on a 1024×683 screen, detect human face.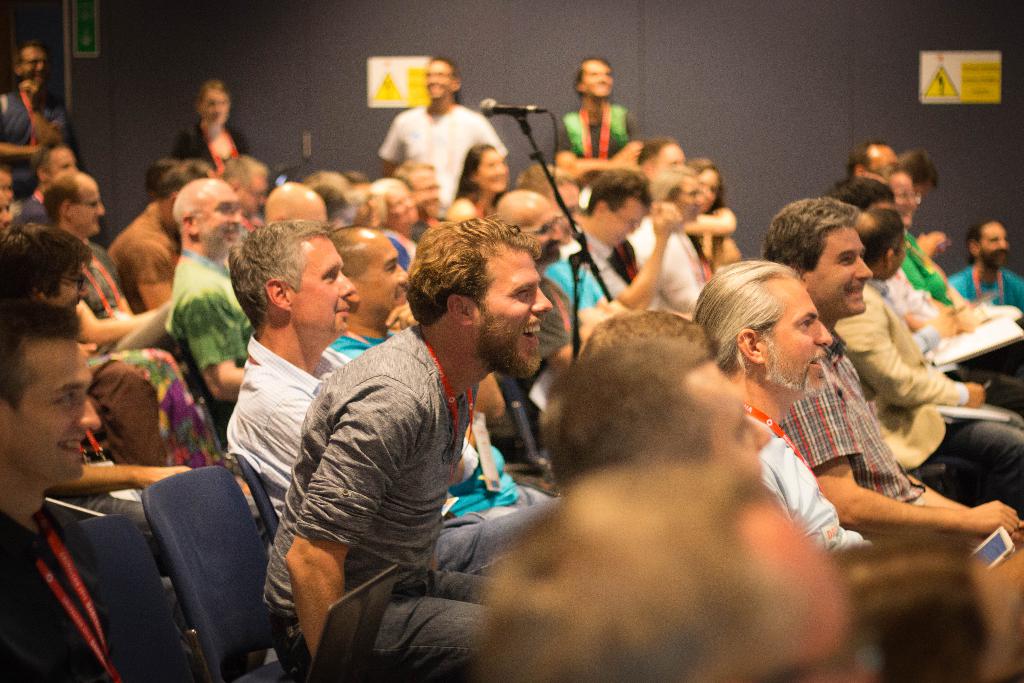
516,193,568,258.
